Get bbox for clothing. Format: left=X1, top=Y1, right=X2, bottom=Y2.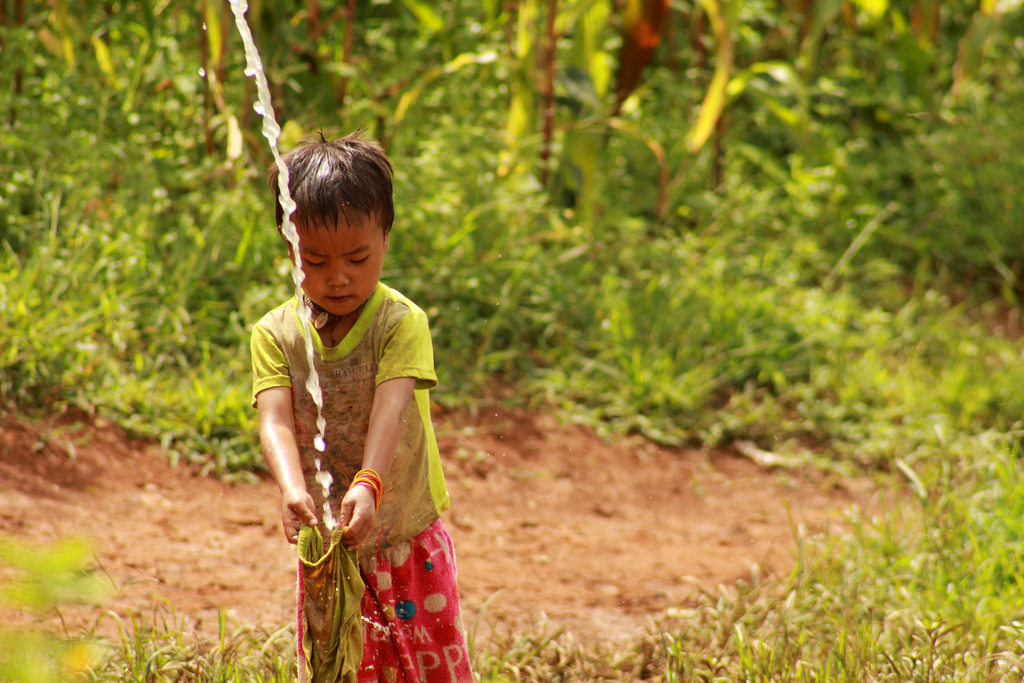
left=299, top=513, right=470, bottom=682.
